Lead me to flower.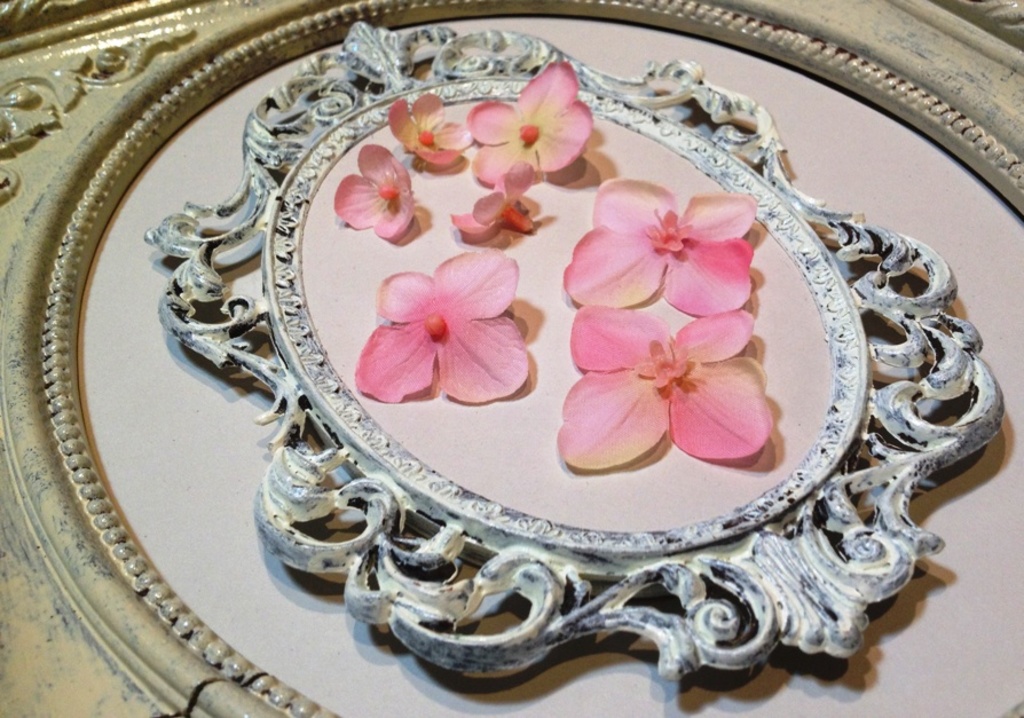
Lead to box=[386, 92, 472, 168].
